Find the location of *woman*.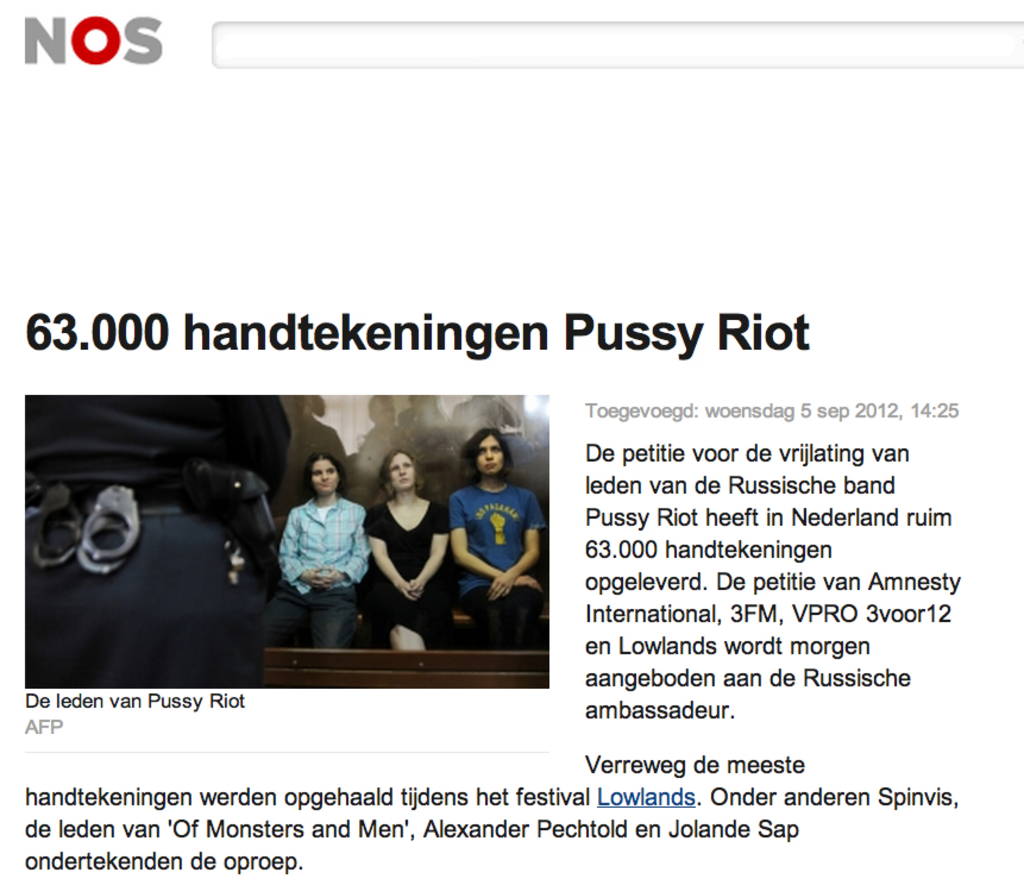
Location: 364 451 452 653.
